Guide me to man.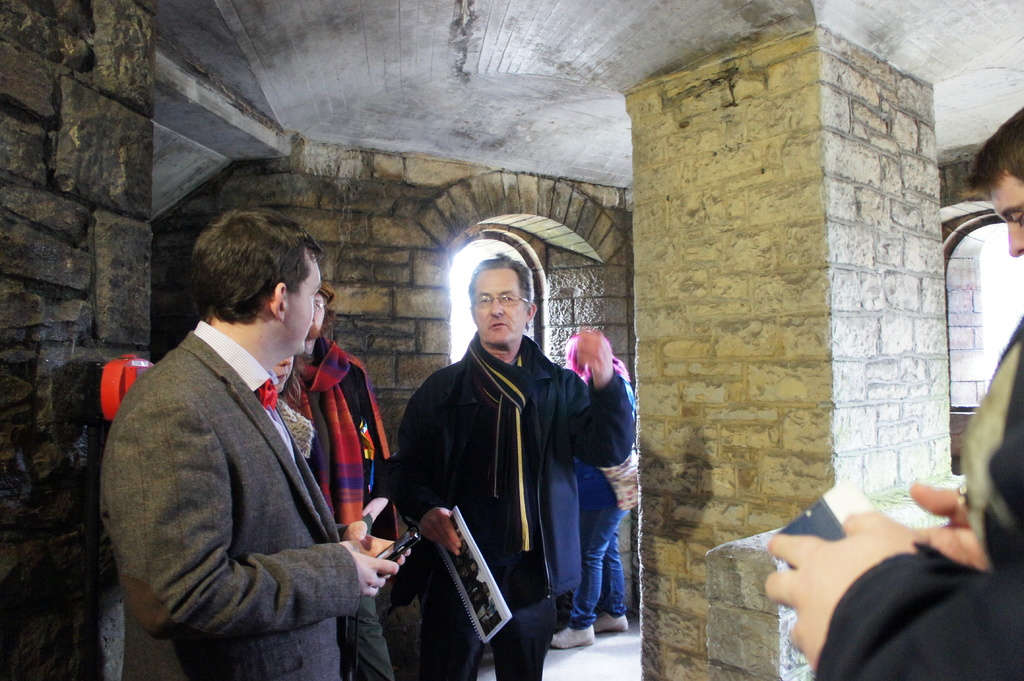
Guidance: select_region(107, 200, 407, 680).
